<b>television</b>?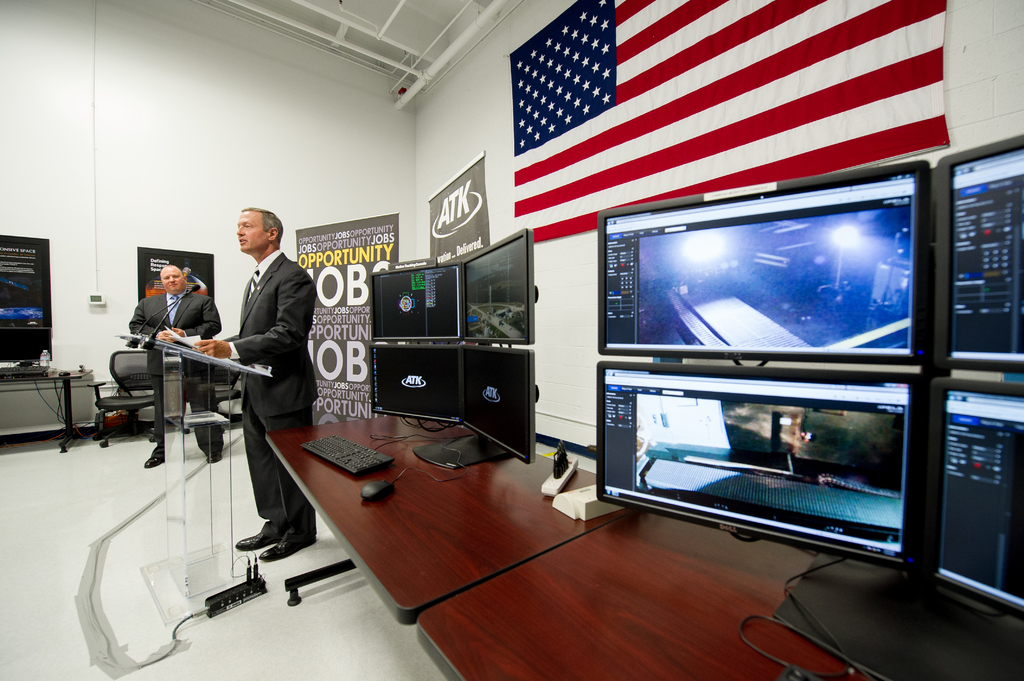
Rect(456, 221, 528, 342)
